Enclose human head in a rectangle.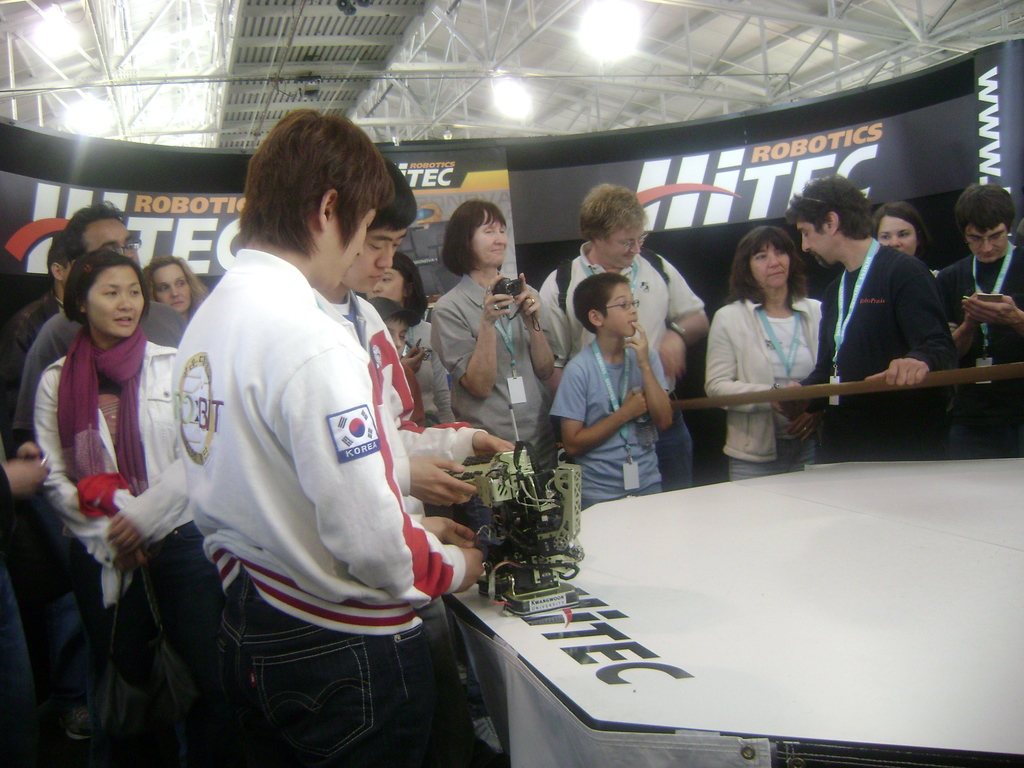
x1=445 y1=198 x2=511 y2=271.
